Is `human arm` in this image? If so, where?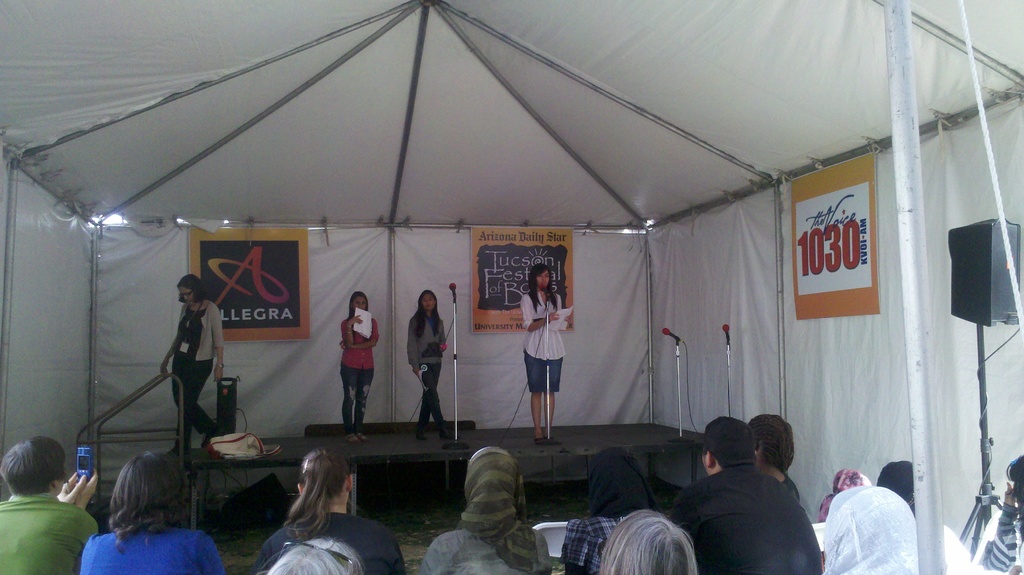
Yes, at bbox(55, 468, 89, 506).
